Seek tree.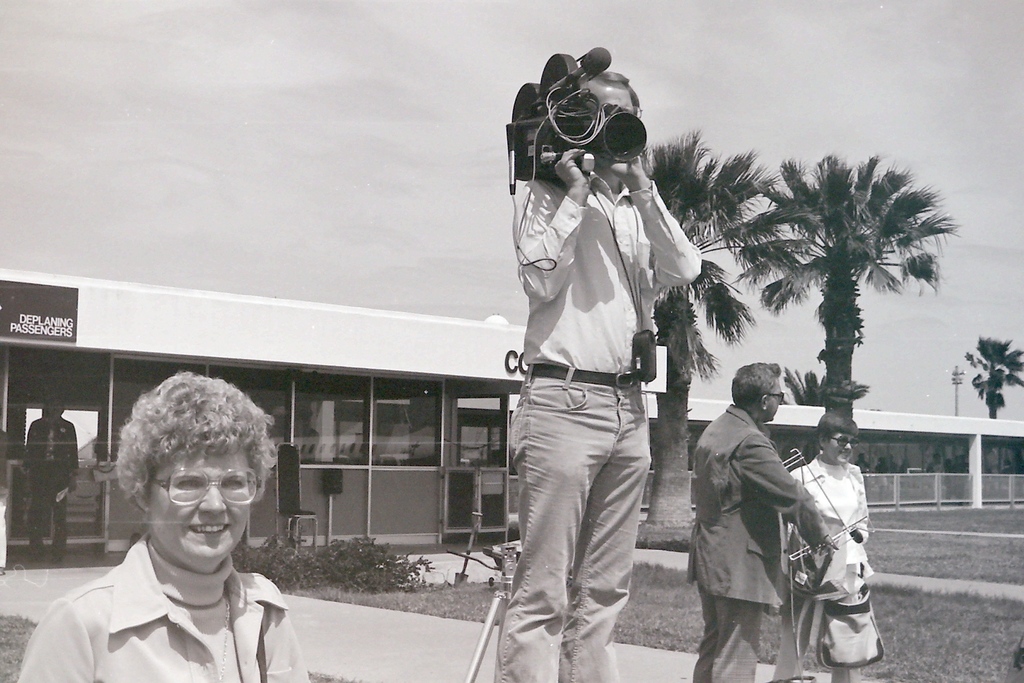
759 122 963 489.
